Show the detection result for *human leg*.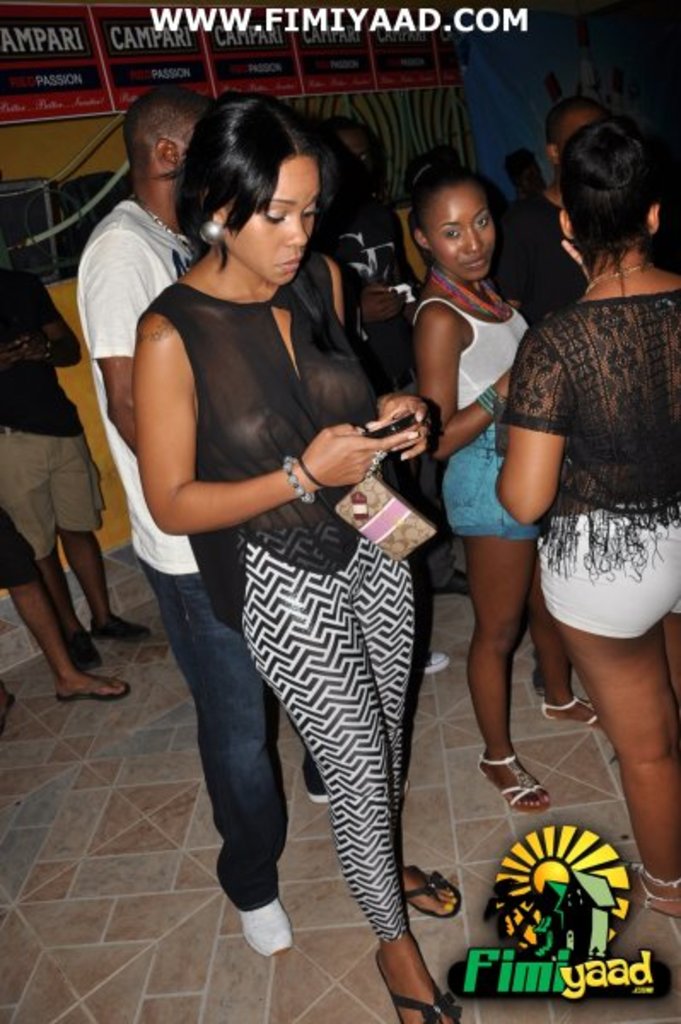
locate(548, 503, 679, 918).
